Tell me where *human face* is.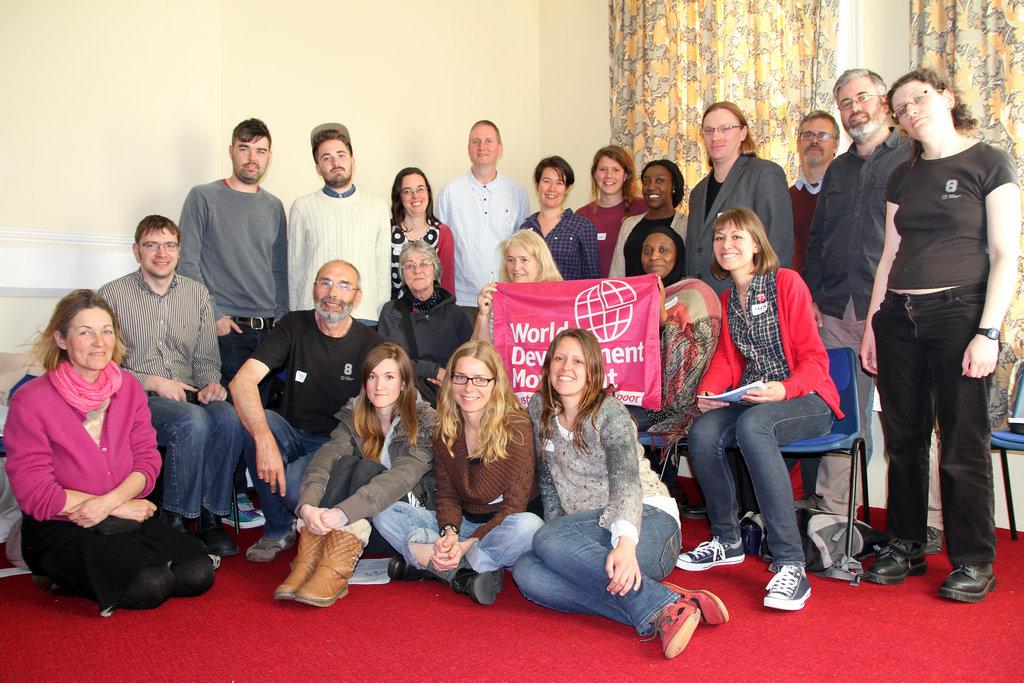
*human face* is at box(546, 338, 591, 403).
